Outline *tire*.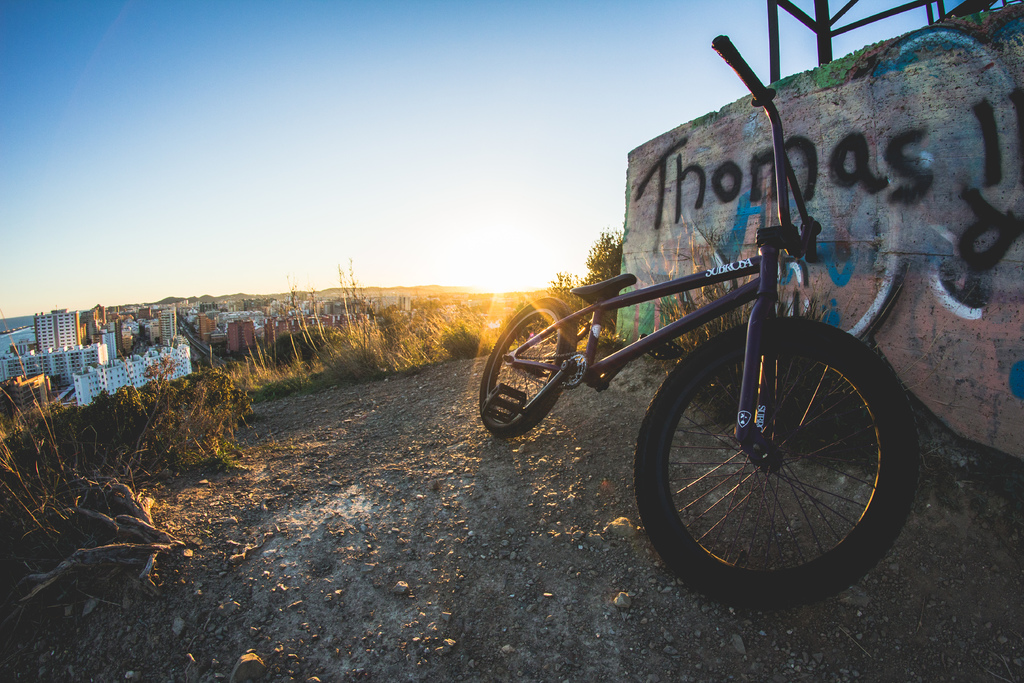
Outline: [478, 297, 578, 431].
